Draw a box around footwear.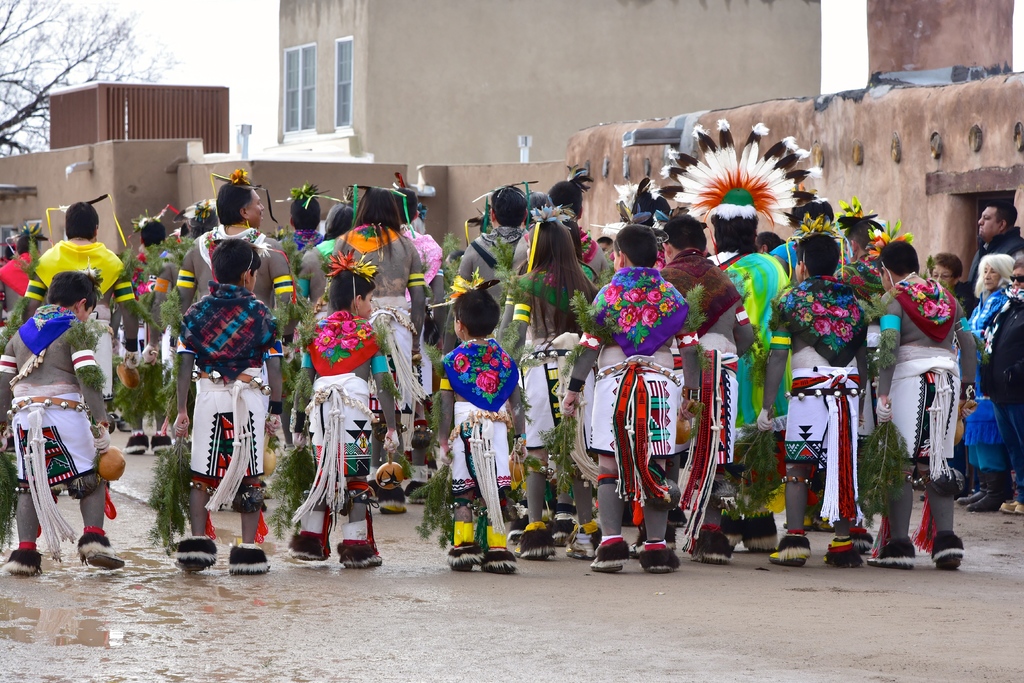
929, 523, 964, 571.
